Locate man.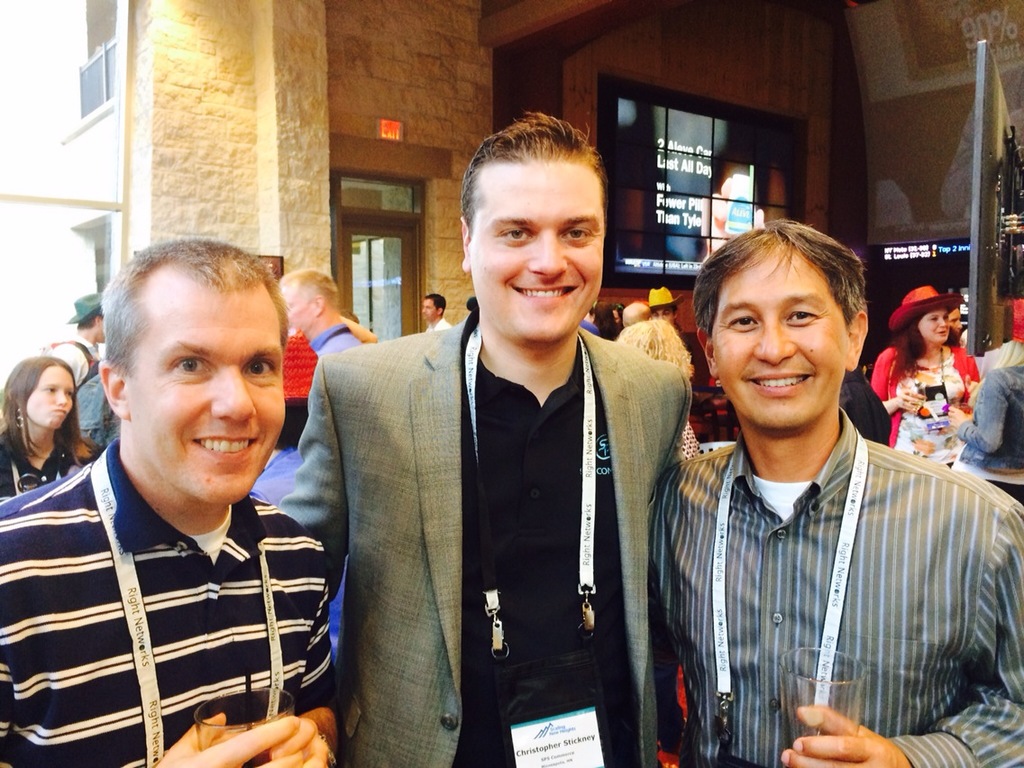
Bounding box: (x1=0, y1=238, x2=341, y2=767).
